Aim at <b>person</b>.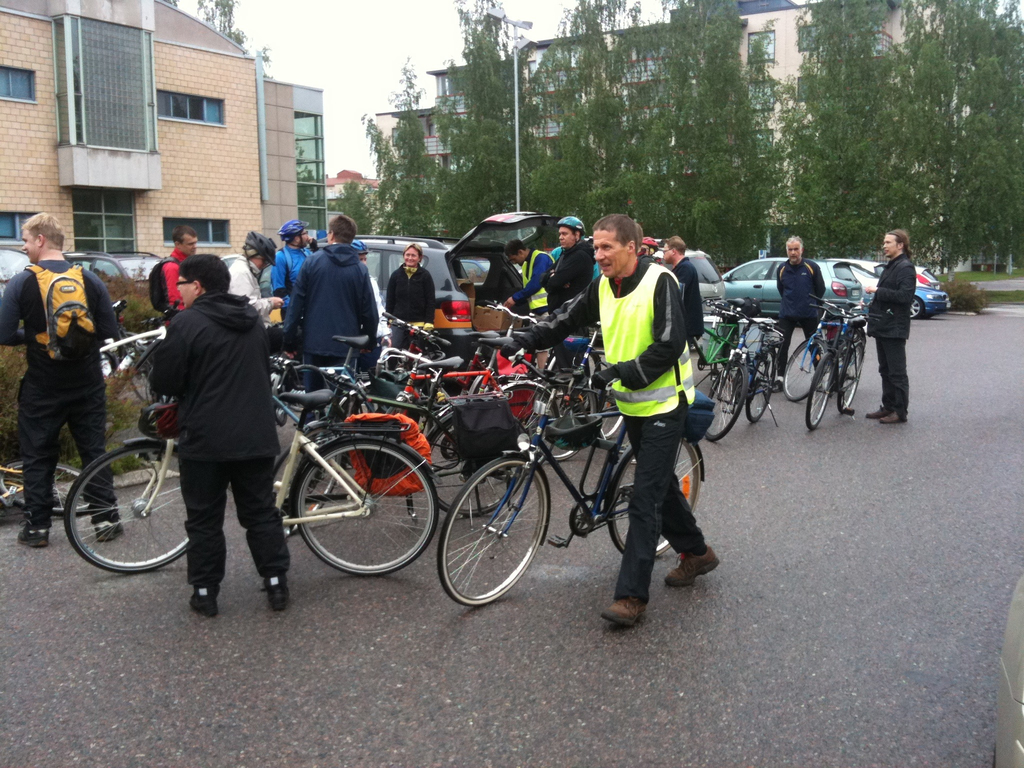
Aimed at box=[499, 214, 721, 626].
